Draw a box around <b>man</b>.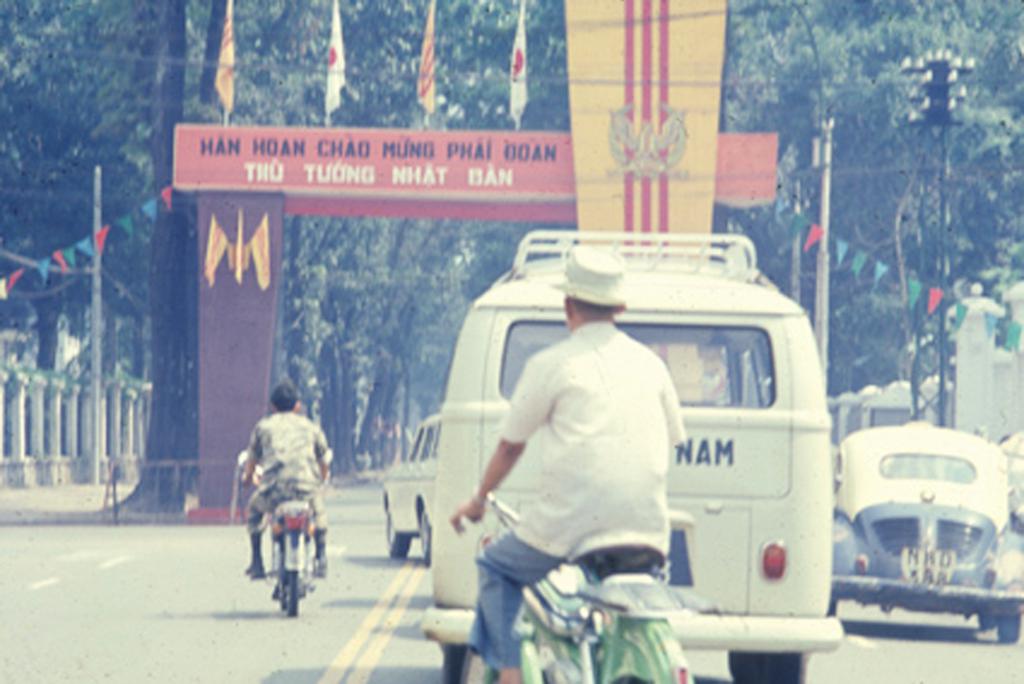
472:247:739:663.
